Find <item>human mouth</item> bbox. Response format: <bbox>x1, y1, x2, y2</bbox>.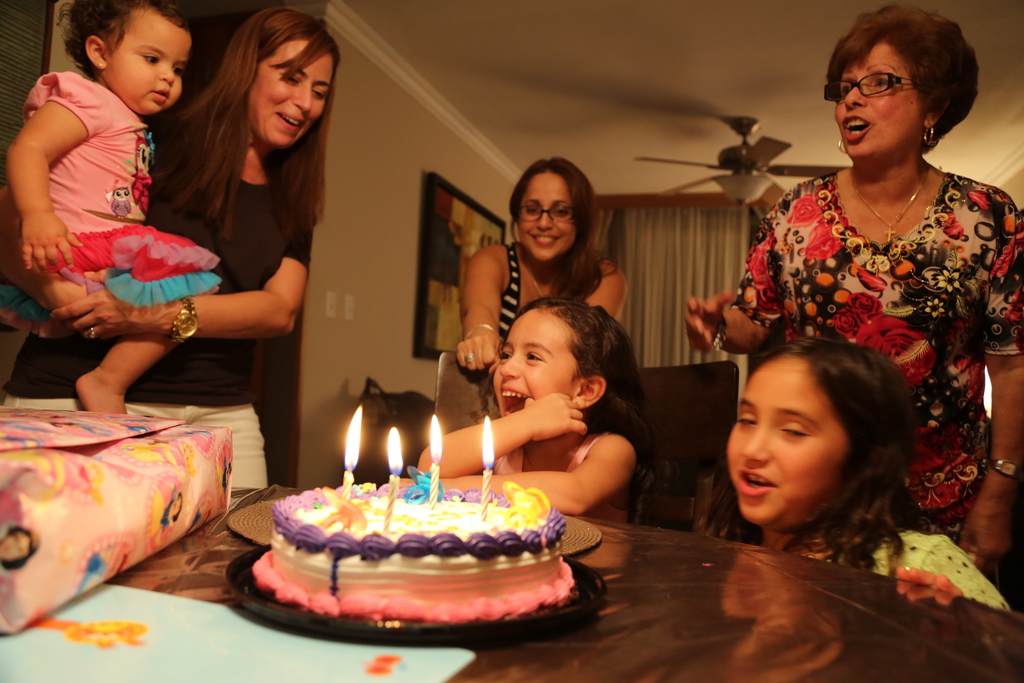
<bbox>732, 463, 778, 498</bbox>.
